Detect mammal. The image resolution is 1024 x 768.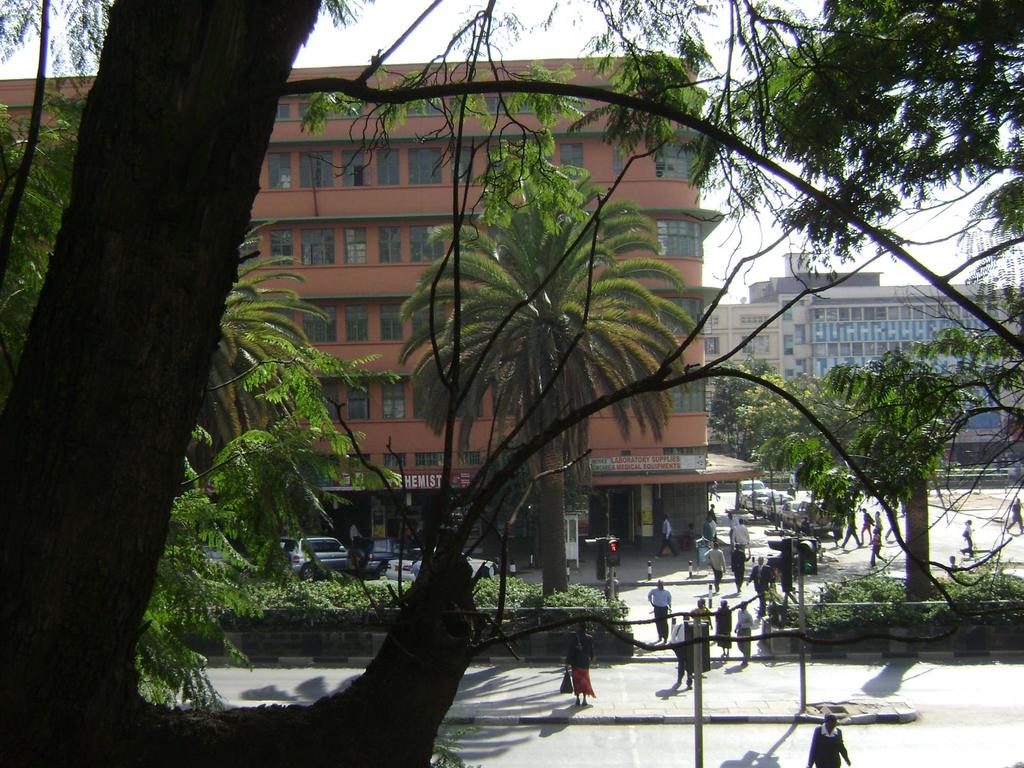
BBox(707, 504, 718, 519).
